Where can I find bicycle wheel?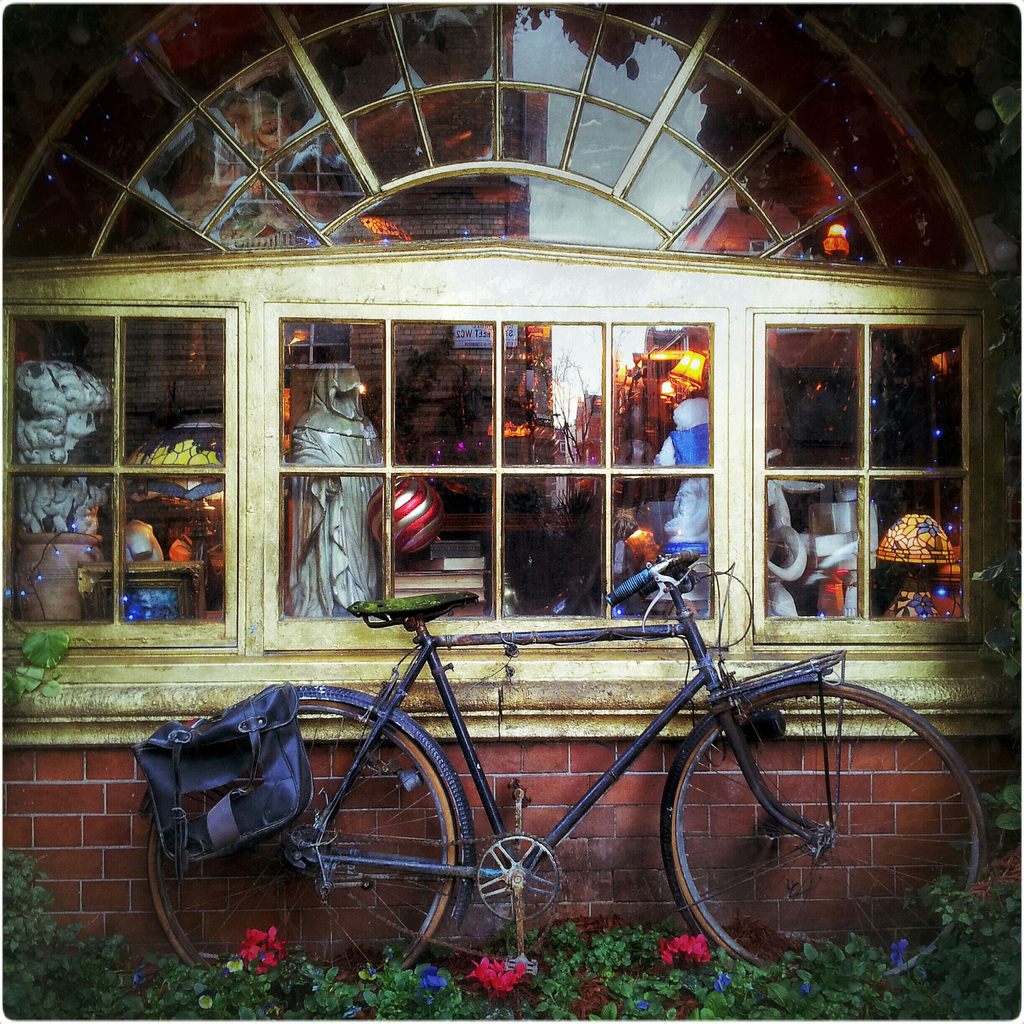
You can find it at detection(142, 686, 464, 984).
